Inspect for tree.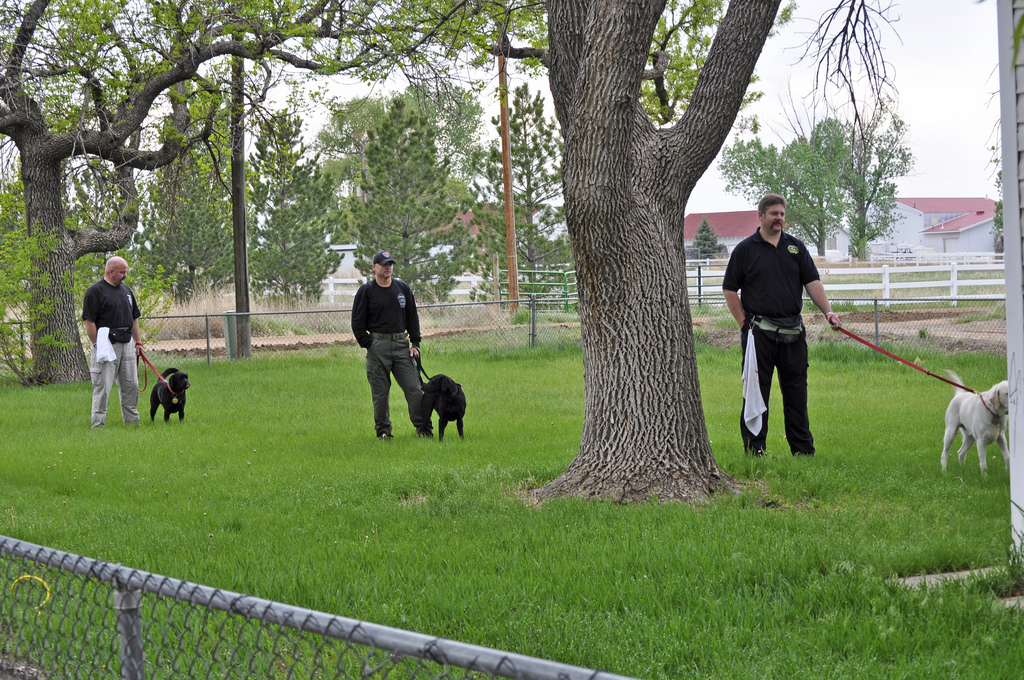
Inspection: 307,80,486,212.
